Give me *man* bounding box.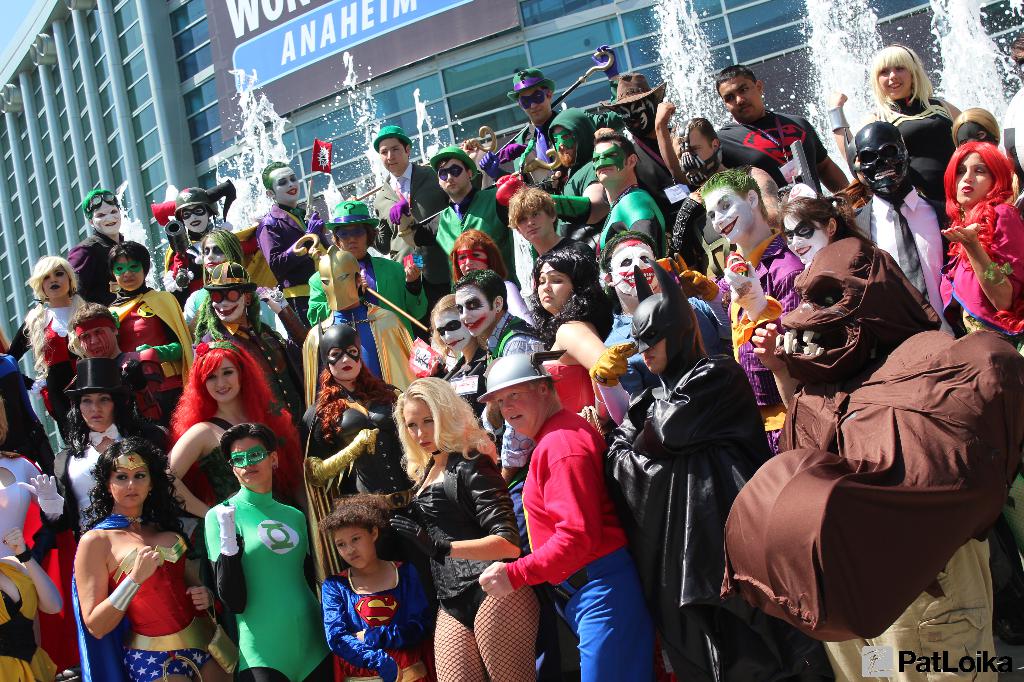
x1=588 y1=129 x2=668 y2=292.
